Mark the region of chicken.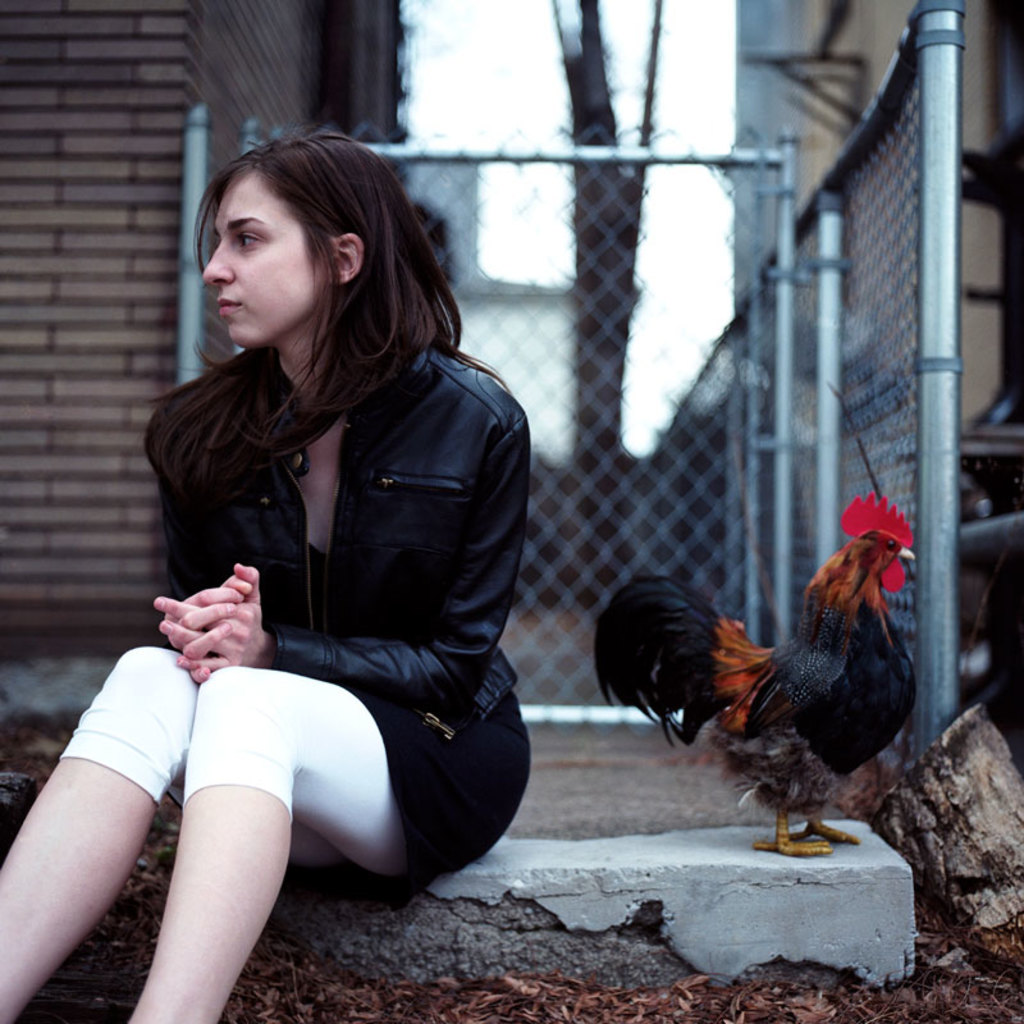
Region: locate(620, 483, 932, 842).
